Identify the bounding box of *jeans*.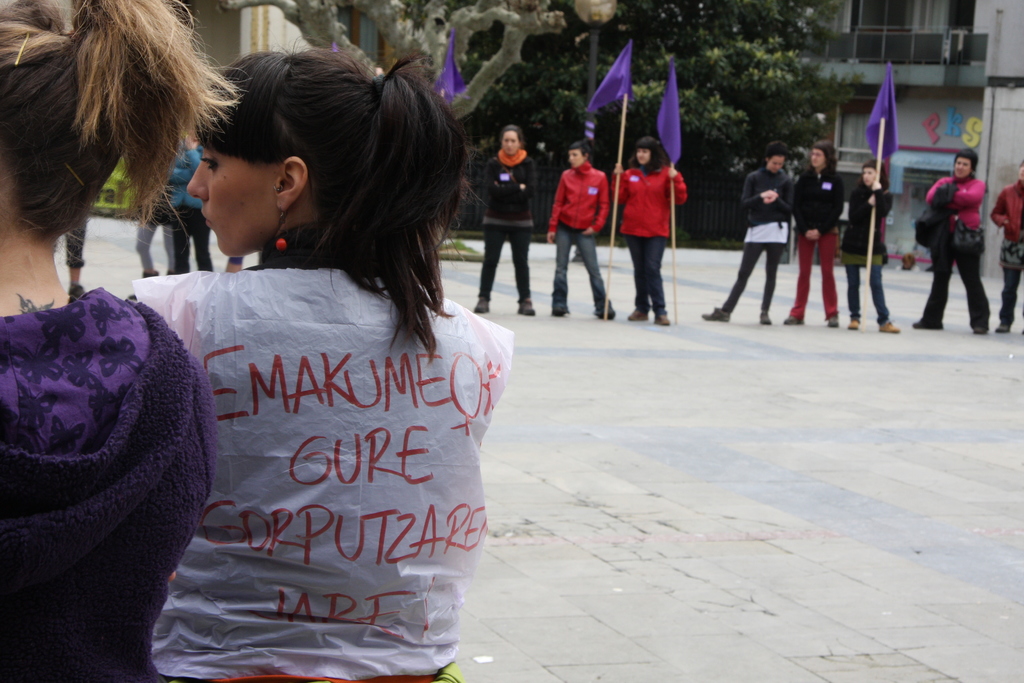
detection(479, 228, 532, 298).
